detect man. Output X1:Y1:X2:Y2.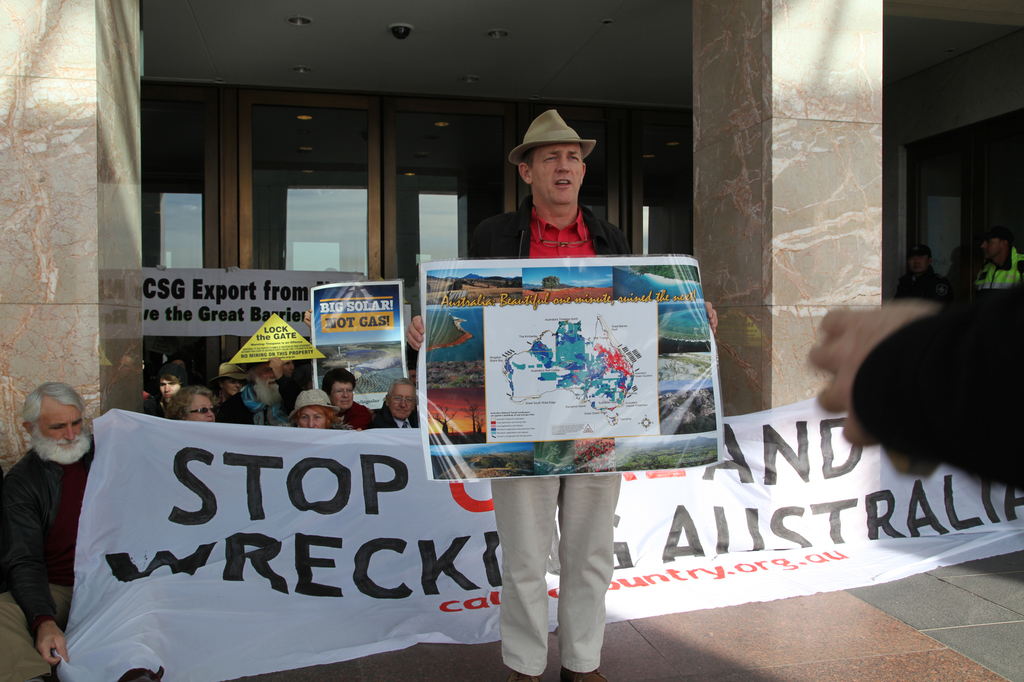
0:385:97:681.
